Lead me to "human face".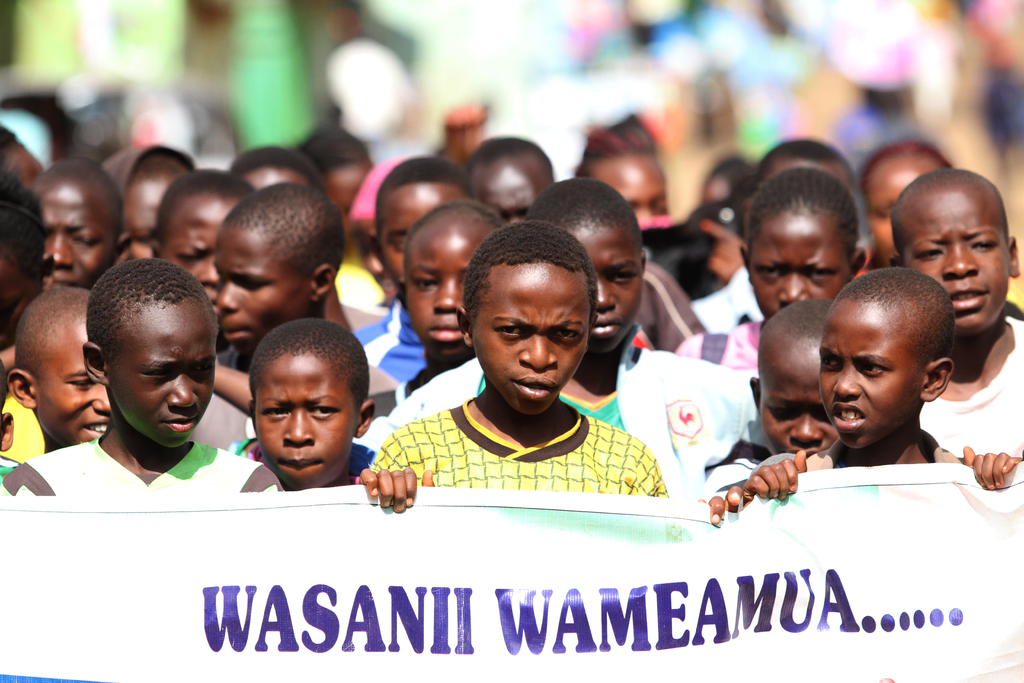
Lead to 252/356/355/488.
